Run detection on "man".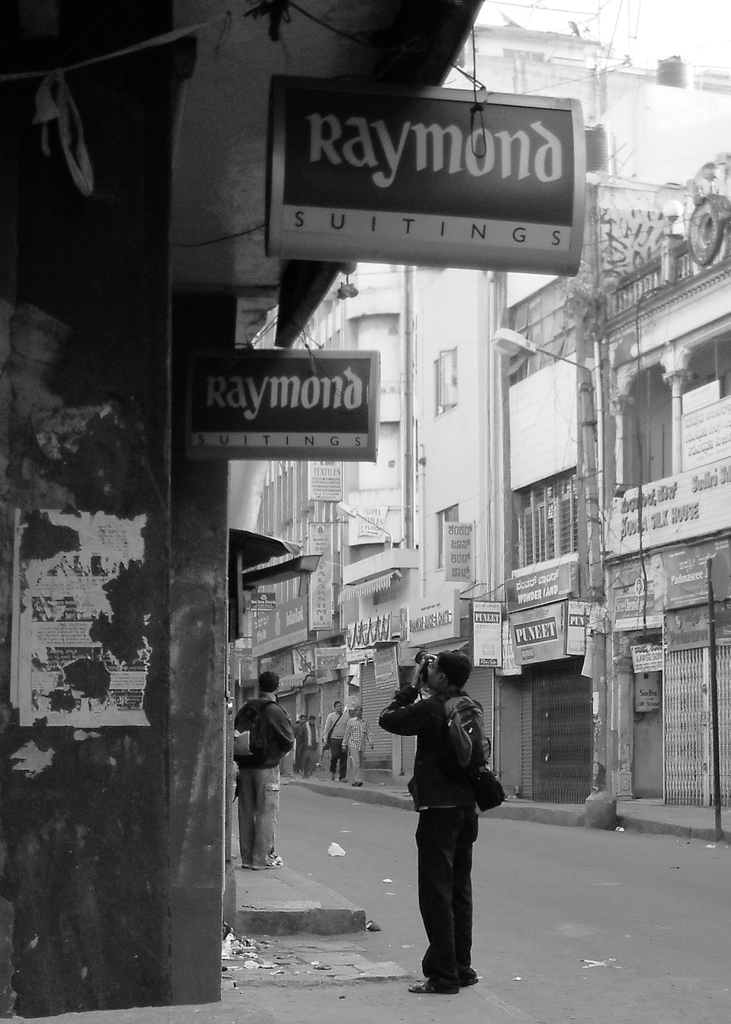
Result: [x1=319, y1=699, x2=349, y2=783].
